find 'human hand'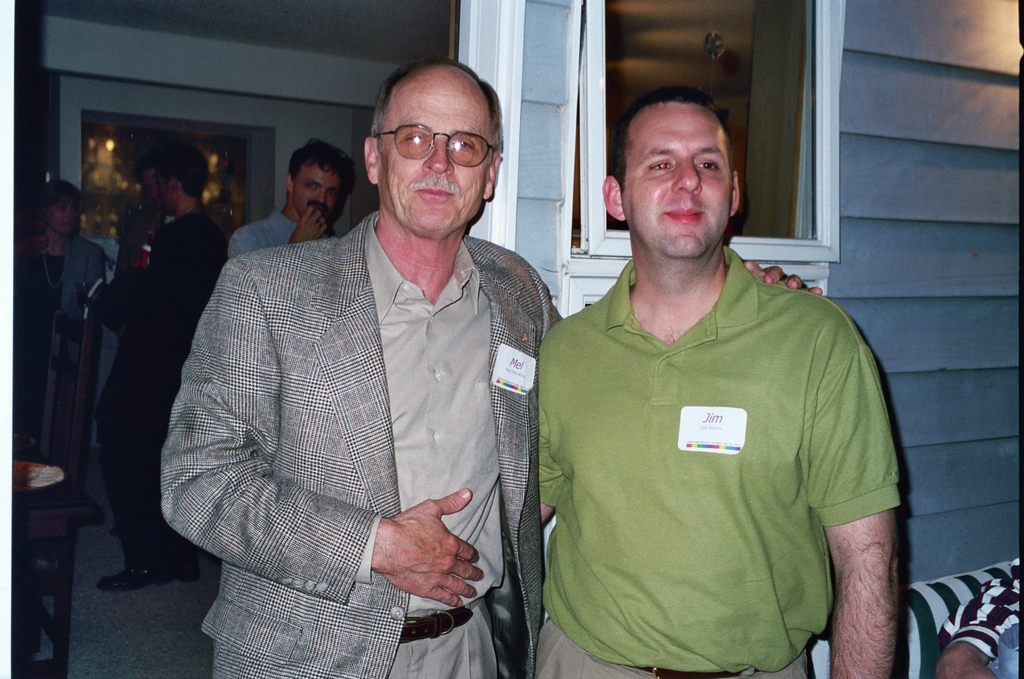
locate(744, 258, 824, 297)
